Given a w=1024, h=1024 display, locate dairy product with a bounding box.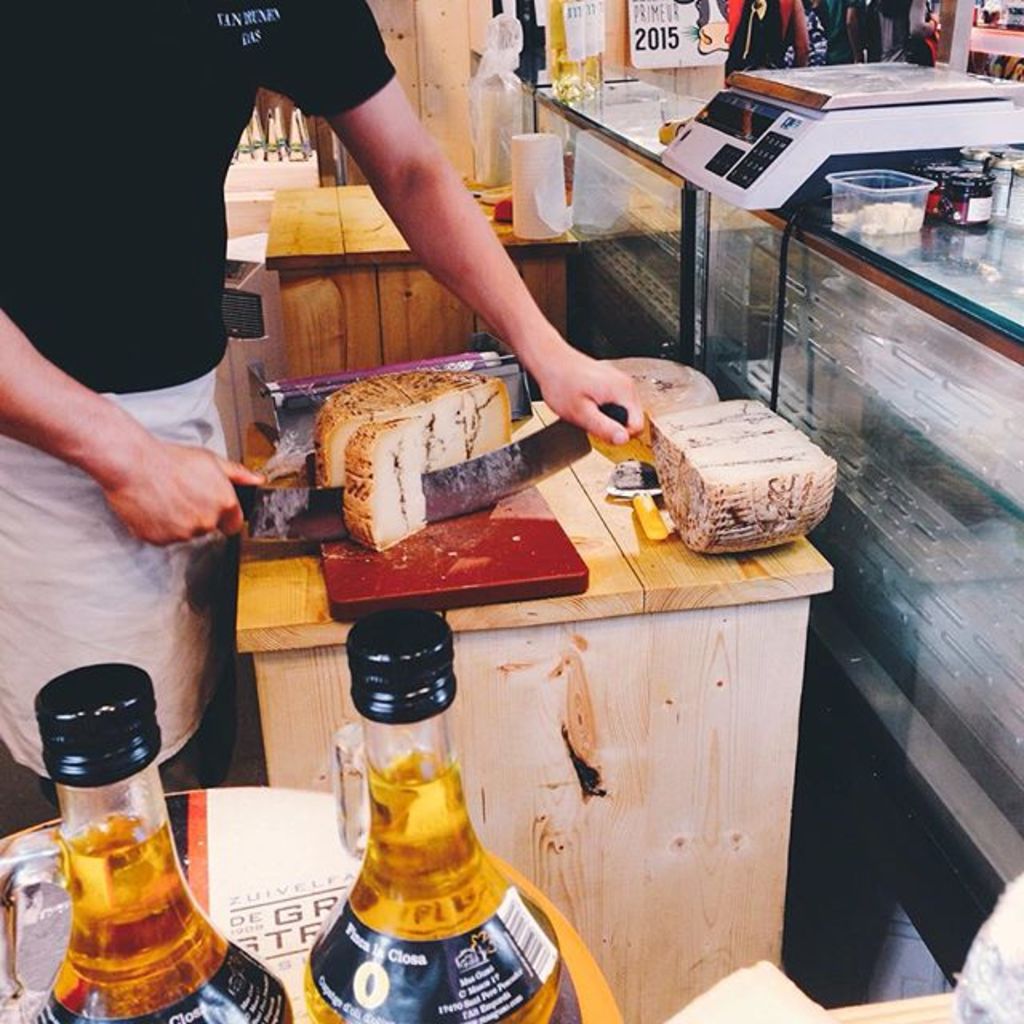
Located: 317:363:522:496.
